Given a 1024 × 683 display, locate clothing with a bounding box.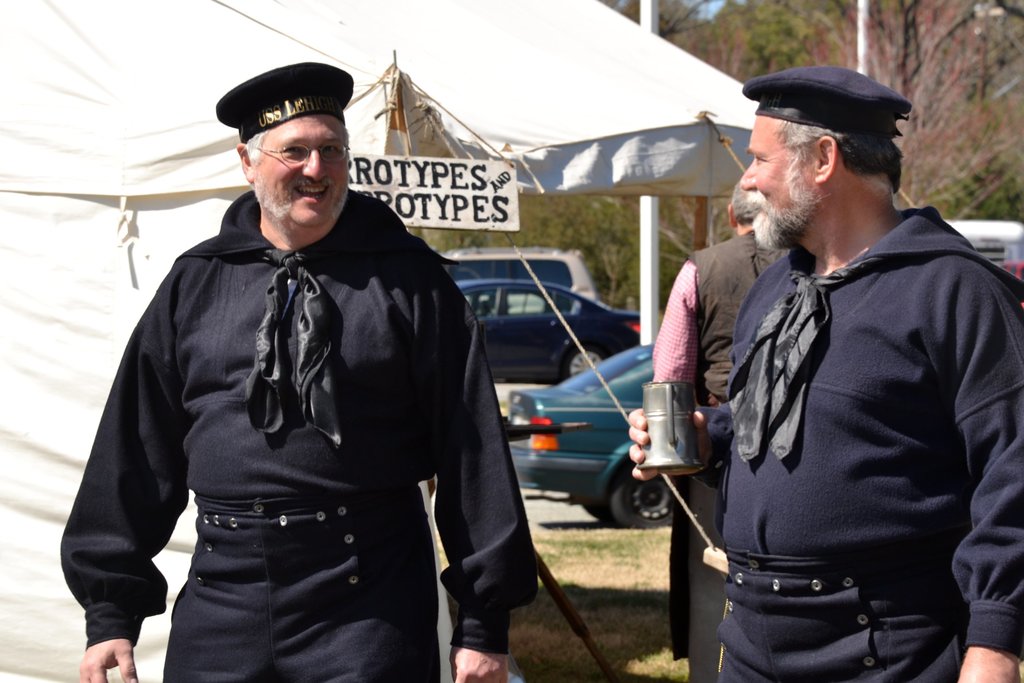
Located: left=64, top=191, right=535, bottom=682.
